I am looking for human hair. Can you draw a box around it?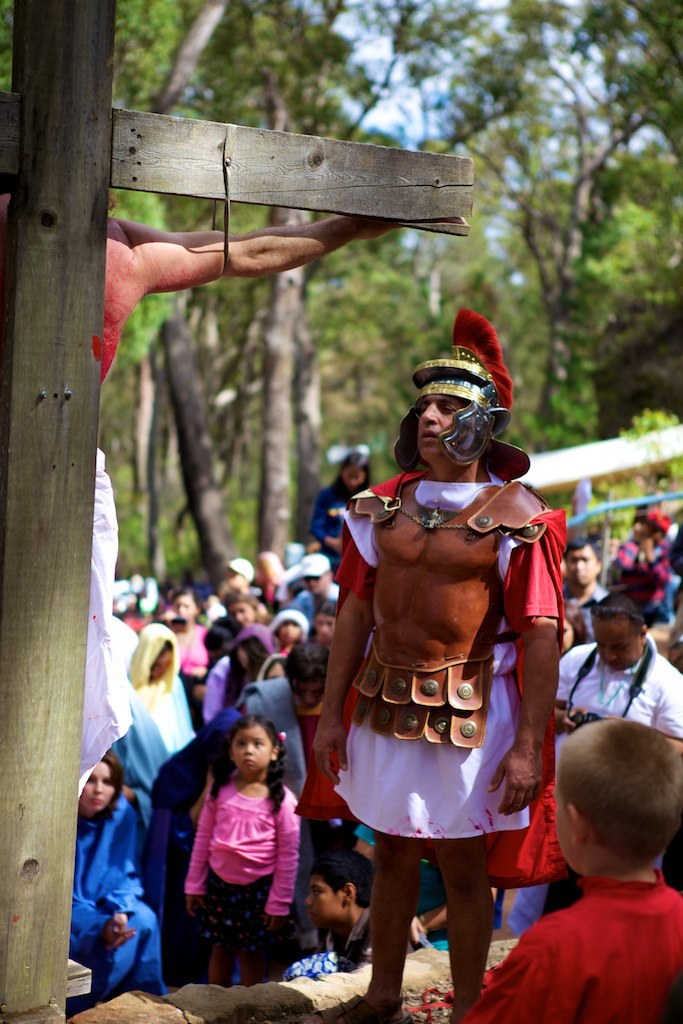
Sure, the bounding box is crop(313, 847, 377, 907).
